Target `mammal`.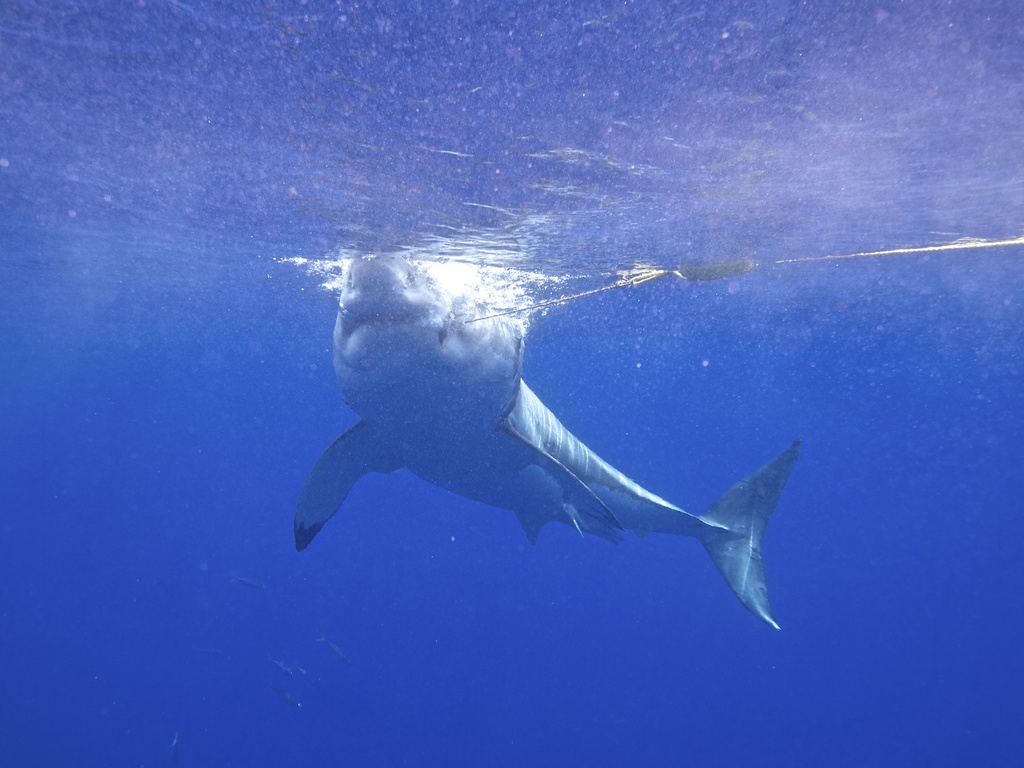
Target region: {"left": 281, "top": 264, "right": 833, "bottom": 624}.
